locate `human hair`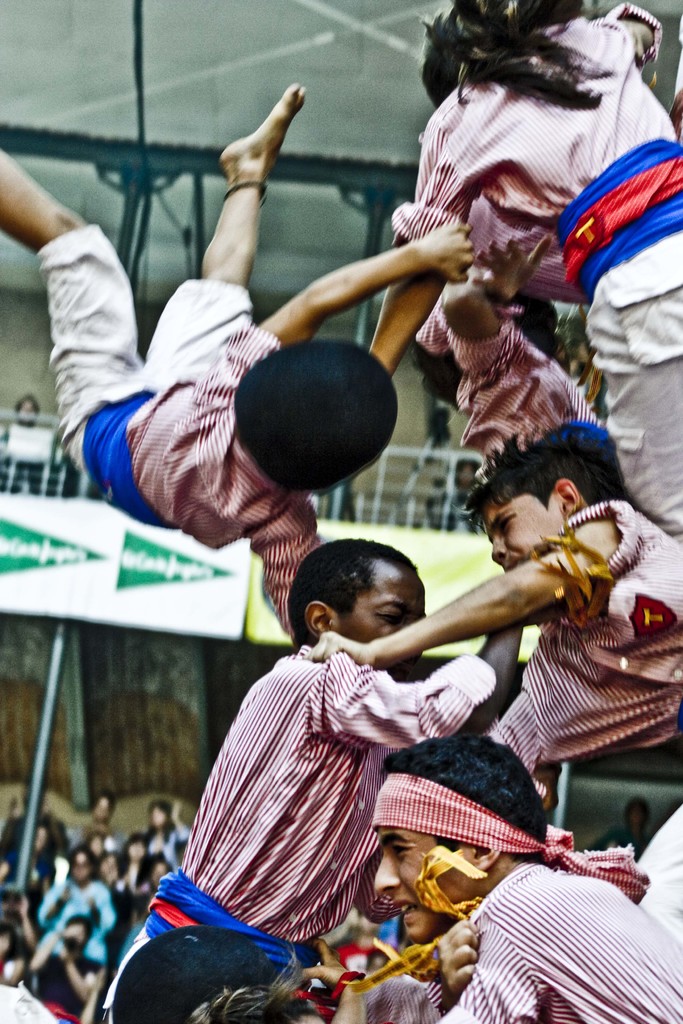
[x1=384, y1=734, x2=547, y2=867]
